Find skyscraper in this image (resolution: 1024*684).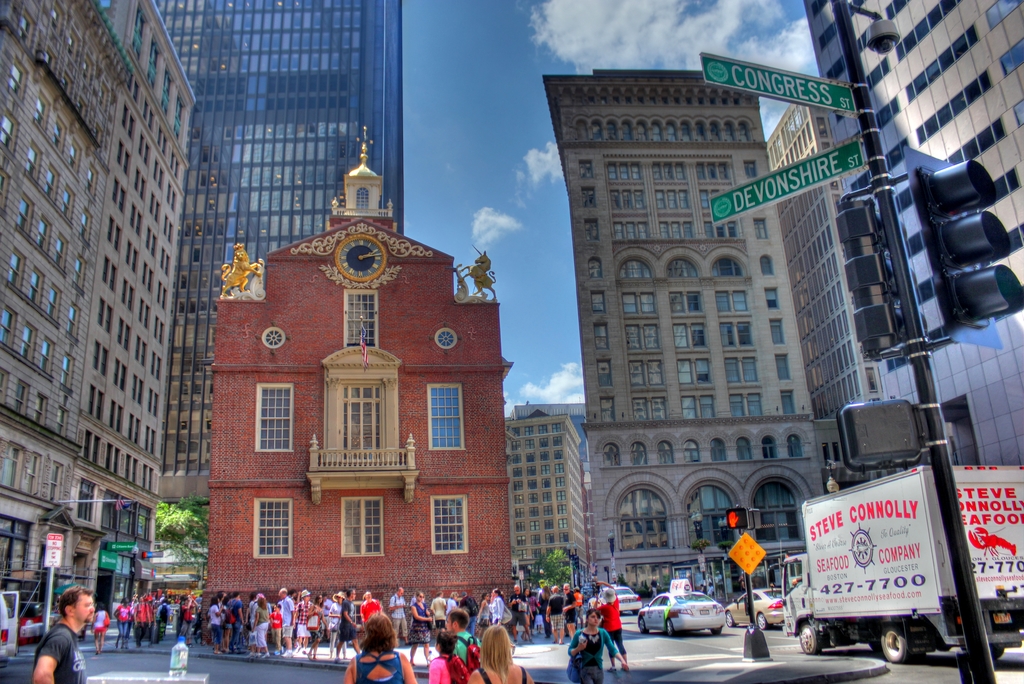
x1=521 y1=397 x2=589 y2=513.
